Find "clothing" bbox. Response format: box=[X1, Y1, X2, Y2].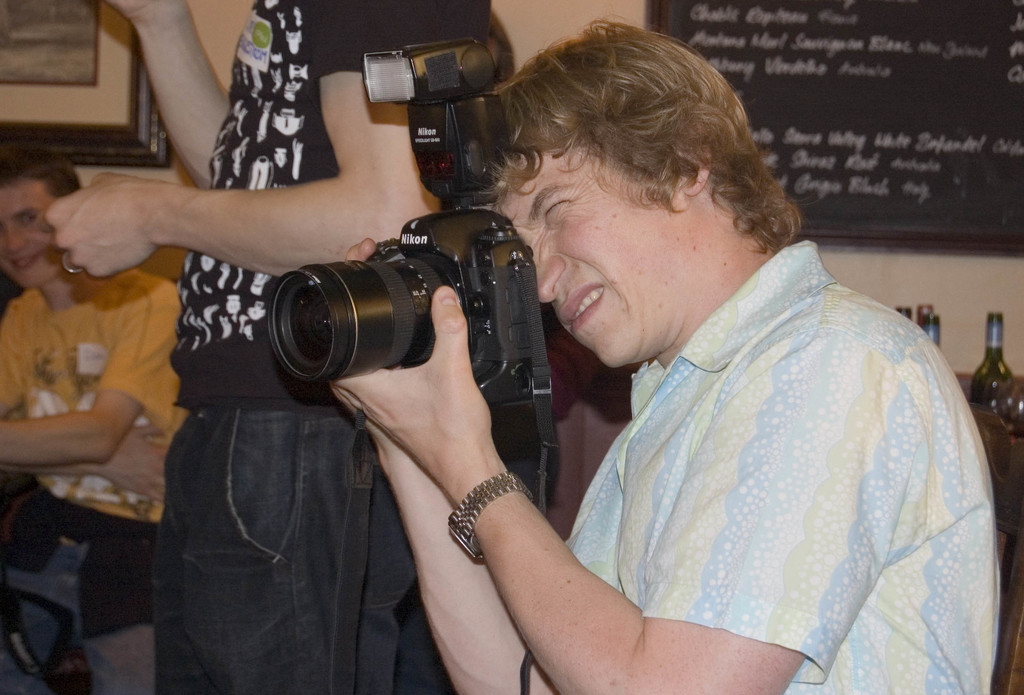
box=[153, 0, 569, 694].
